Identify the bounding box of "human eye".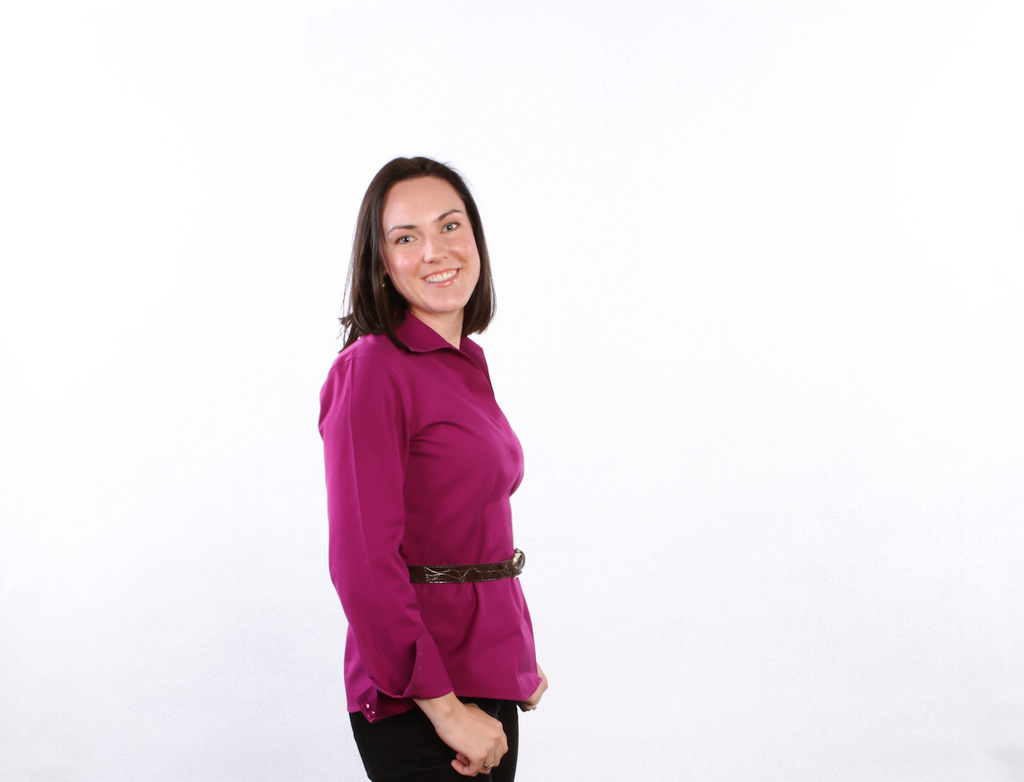
392,230,420,248.
